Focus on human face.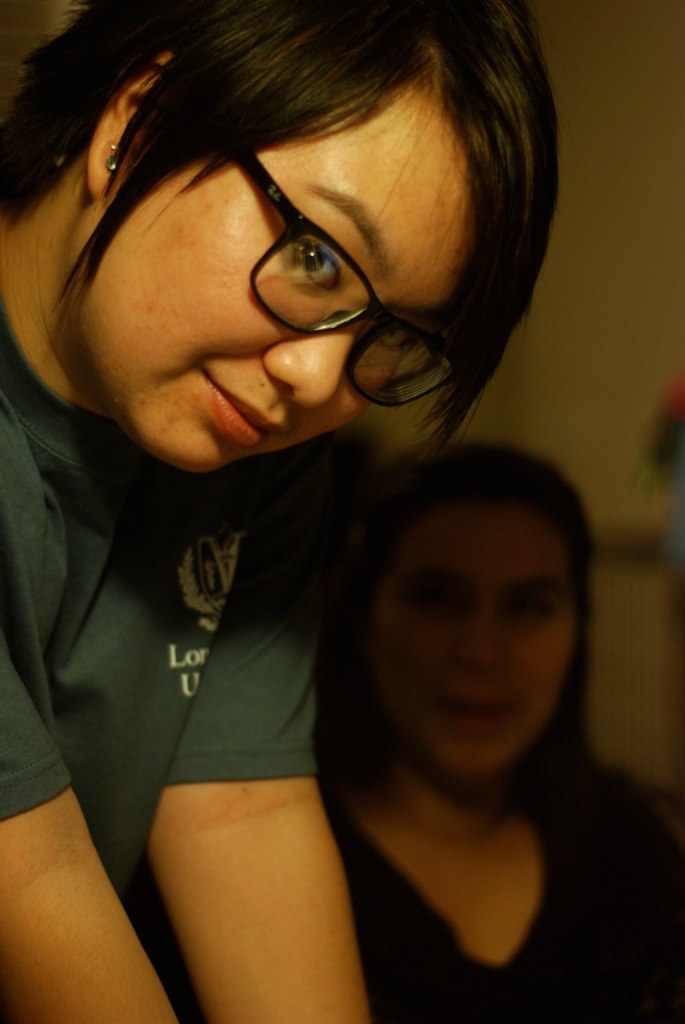
Focused at <bbox>67, 58, 485, 475</bbox>.
